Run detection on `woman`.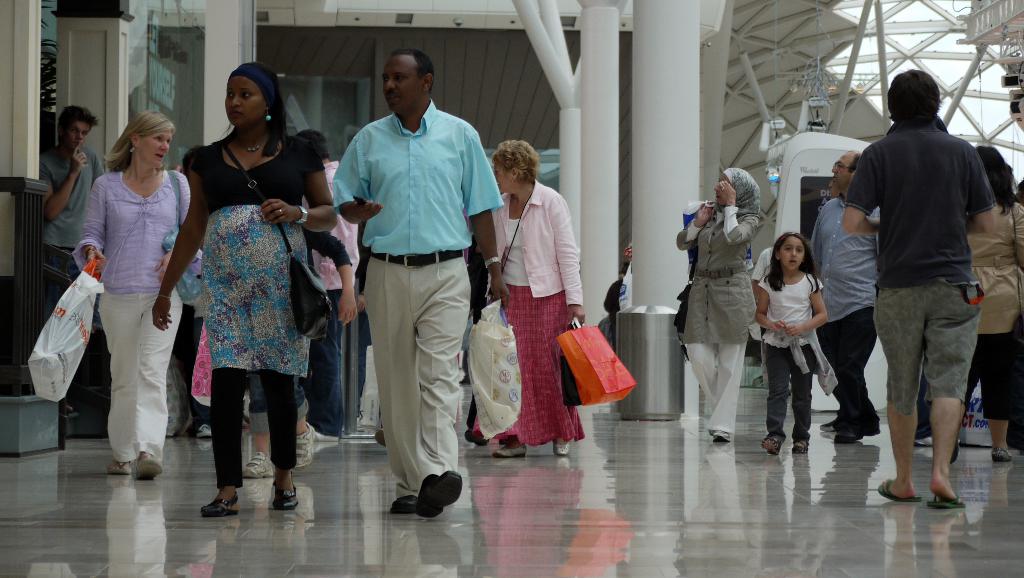
Result: BBox(69, 108, 189, 486).
